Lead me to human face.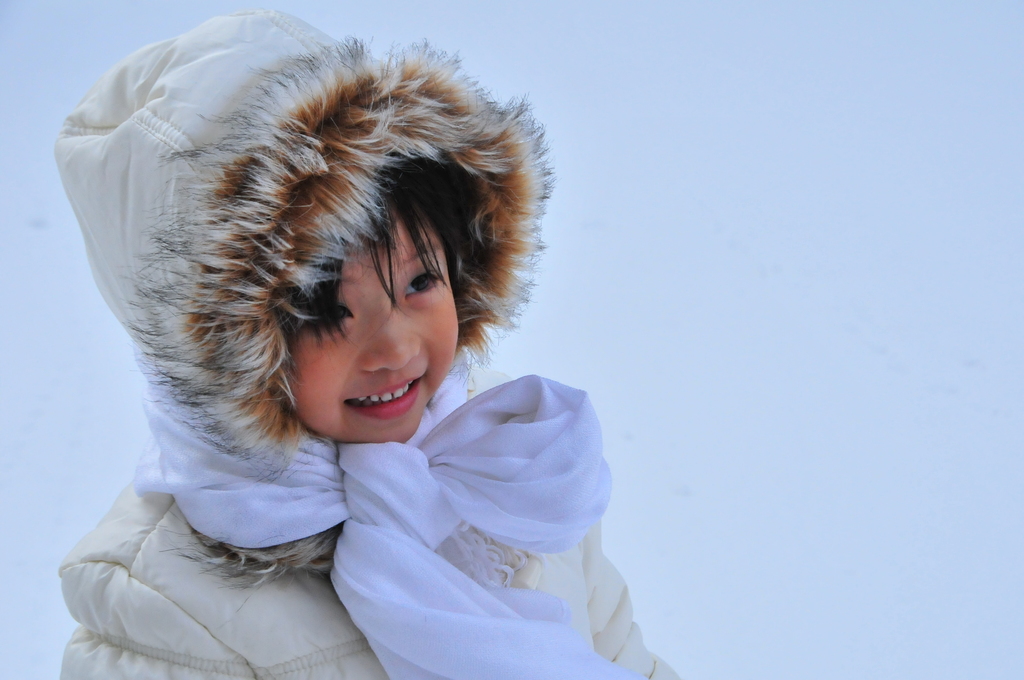
Lead to (left=284, top=213, right=458, bottom=443).
